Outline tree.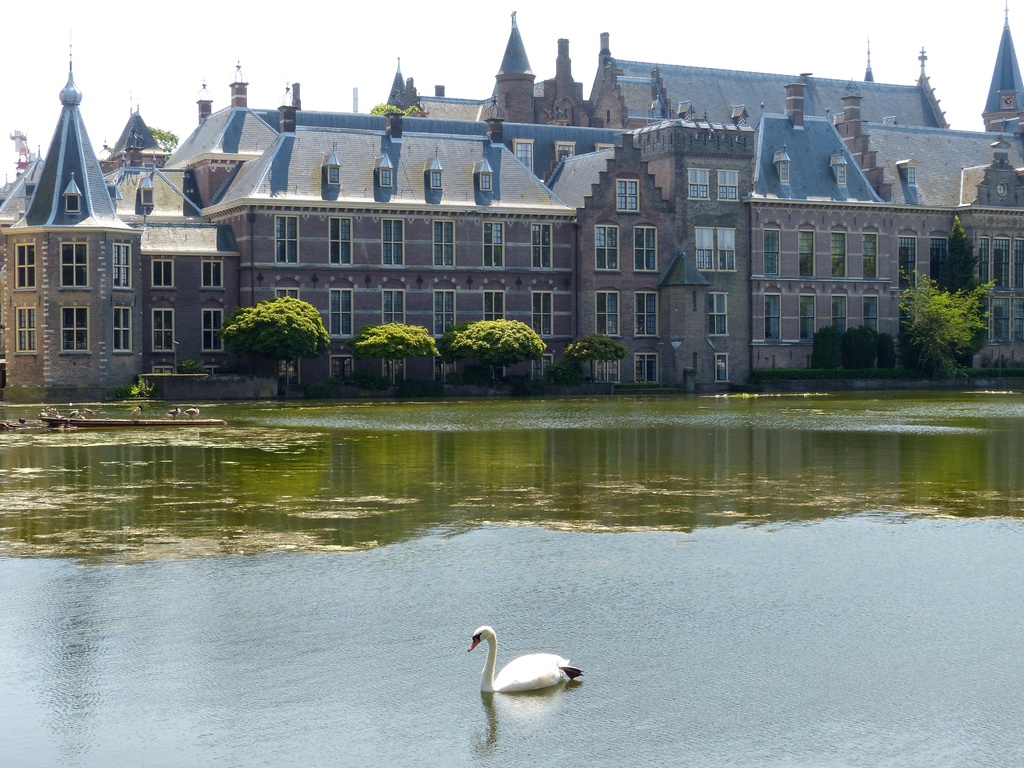
Outline: bbox(351, 326, 435, 419).
